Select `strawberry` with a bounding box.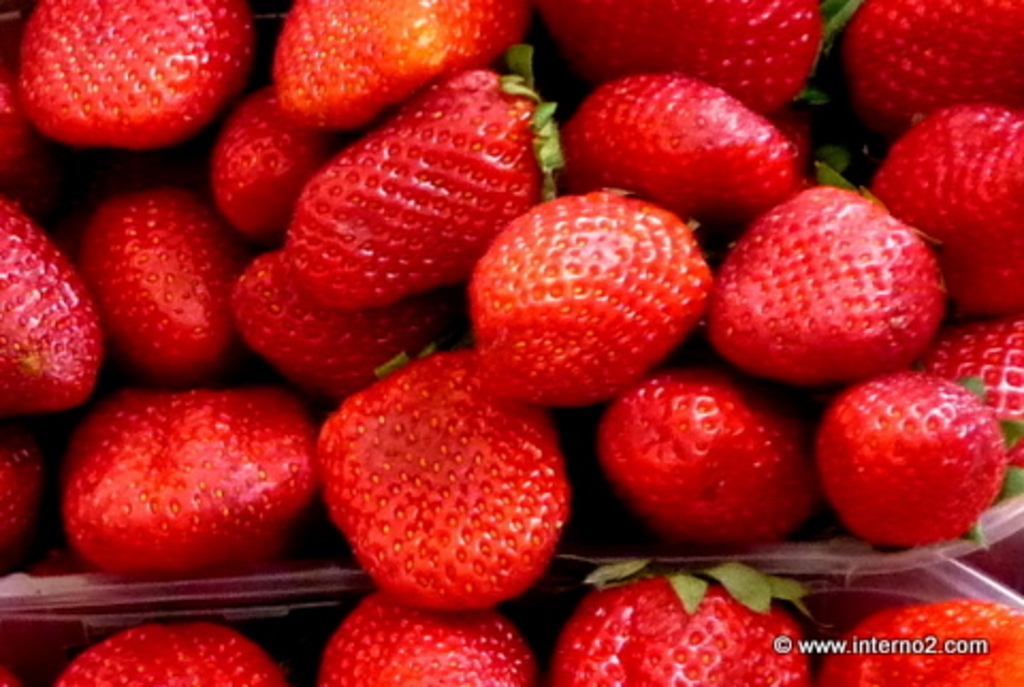
(0, 60, 34, 179).
